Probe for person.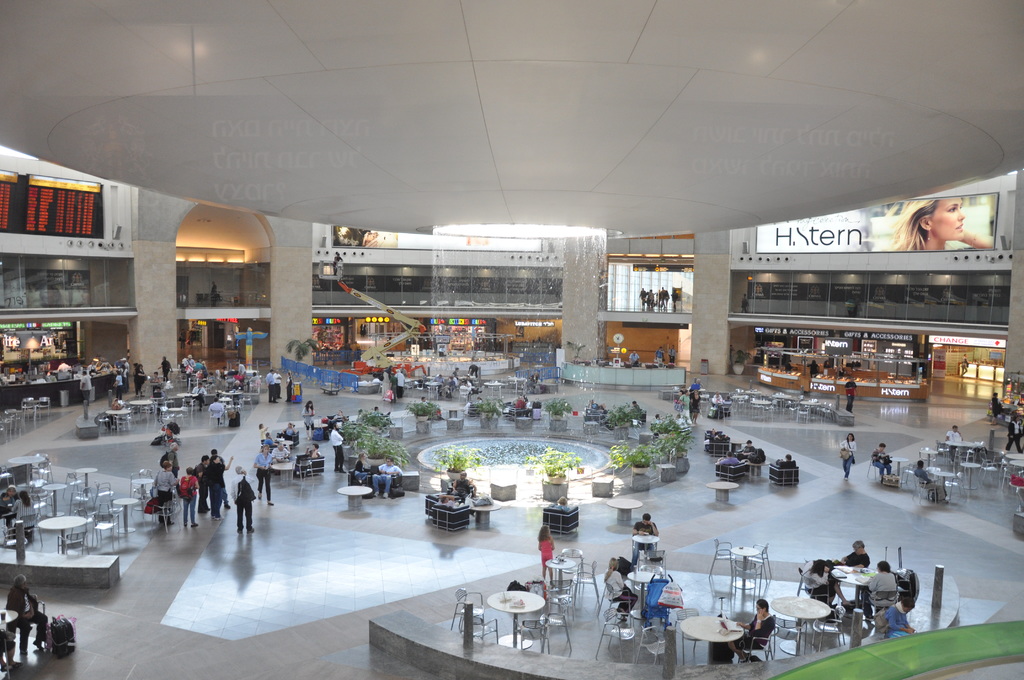
Probe result: bbox=[230, 464, 256, 535].
